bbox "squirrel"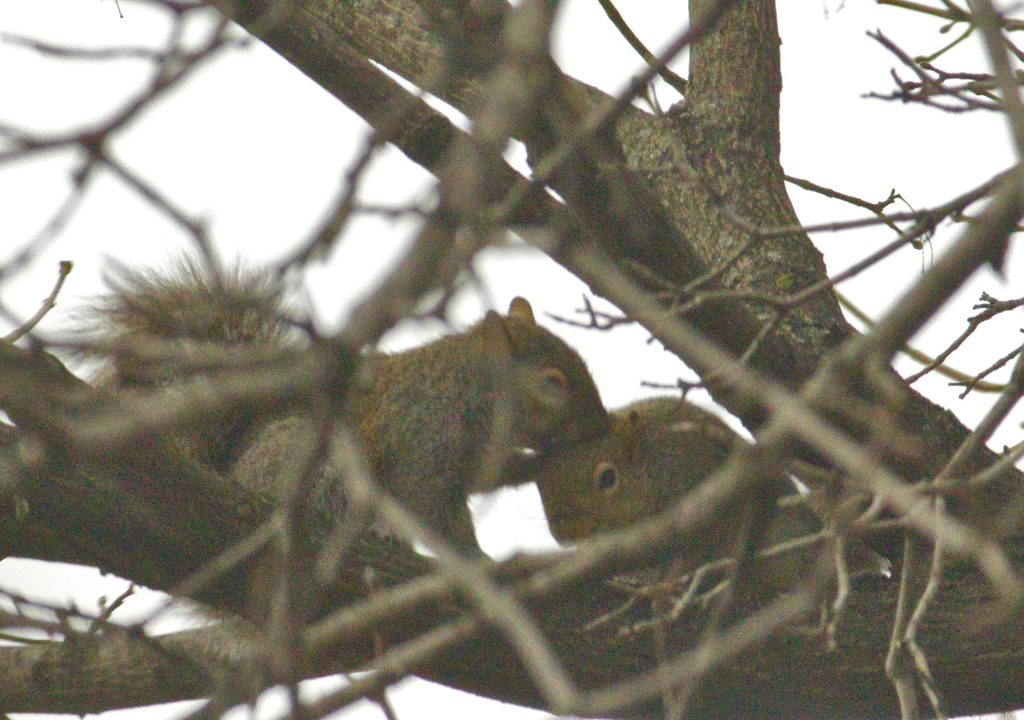
(left=536, top=384, right=897, bottom=607)
